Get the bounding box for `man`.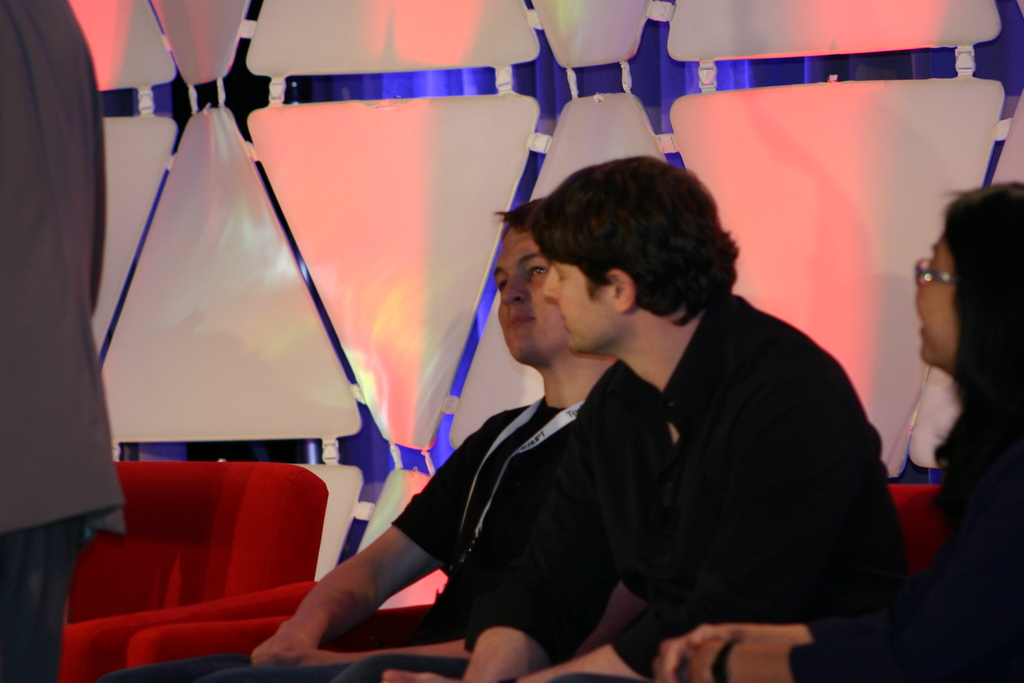
<box>482,161,896,670</box>.
